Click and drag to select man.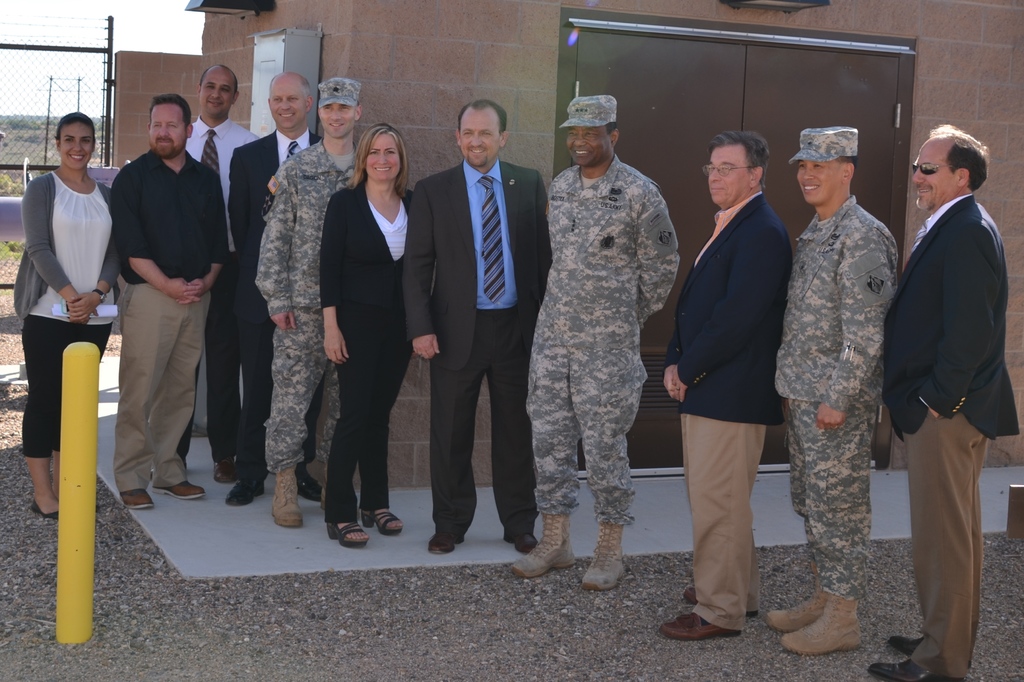
Selection: x1=882, y1=100, x2=1014, y2=651.
